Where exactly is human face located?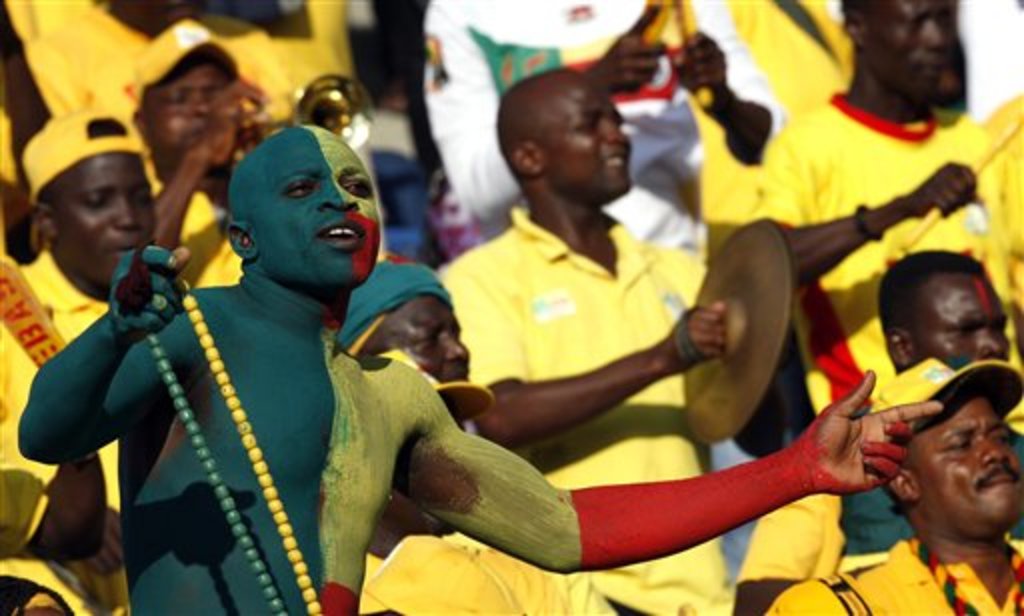
Its bounding box is (256, 128, 378, 288).
